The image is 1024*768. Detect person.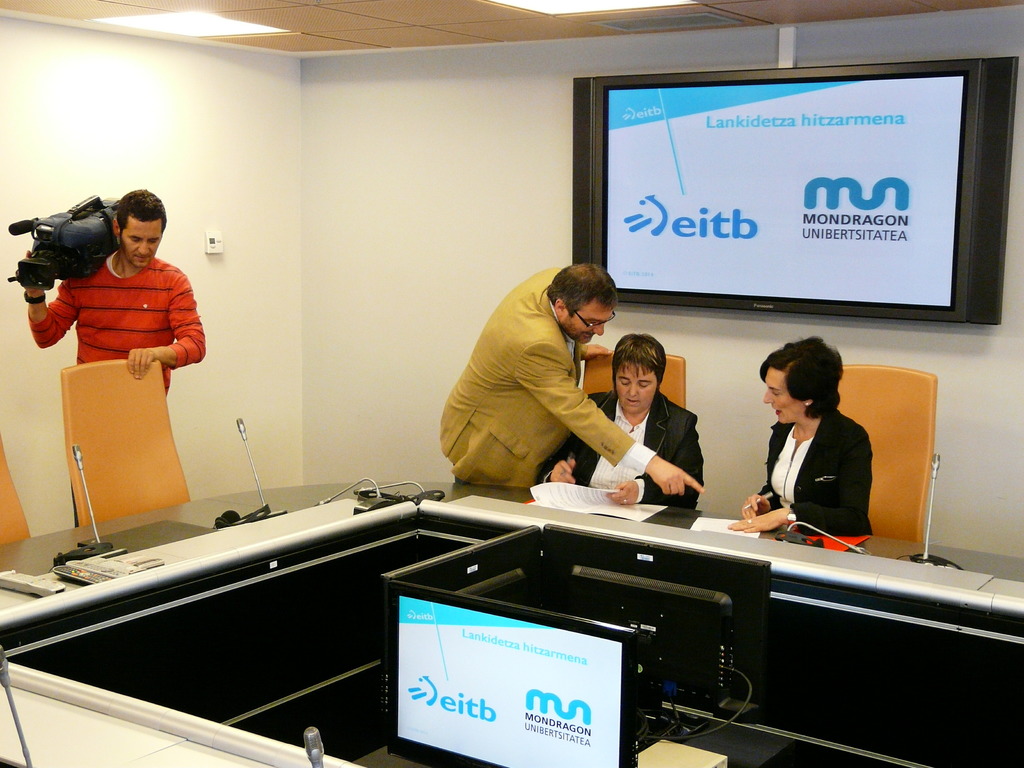
Detection: crop(441, 264, 706, 486).
